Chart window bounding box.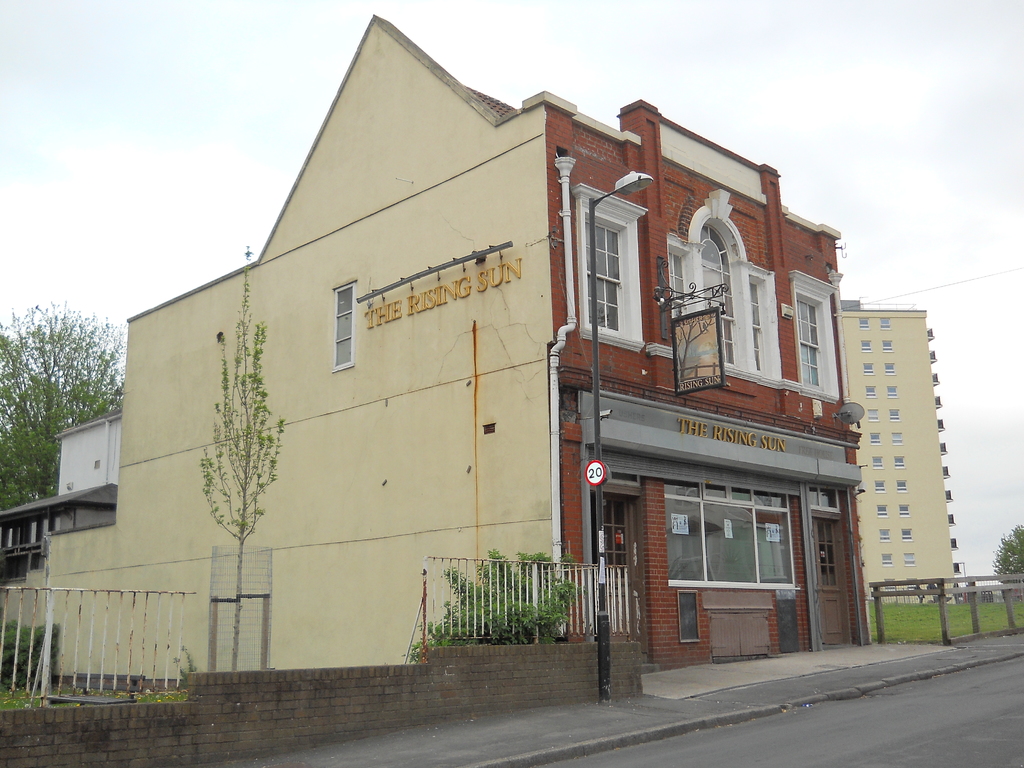
Charted: detection(891, 455, 906, 468).
